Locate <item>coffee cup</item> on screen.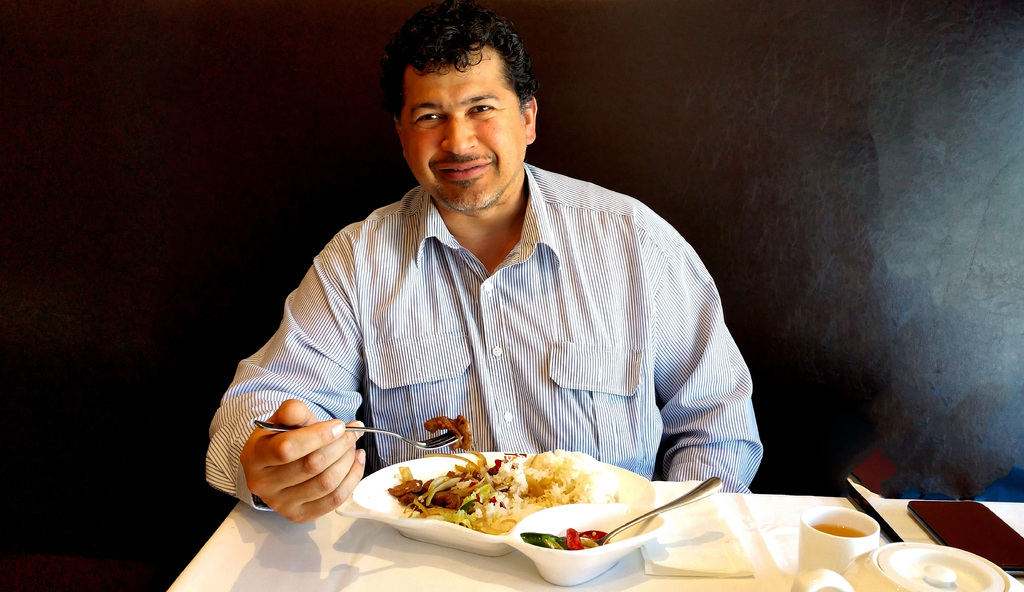
On screen at (795,503,884,577).
